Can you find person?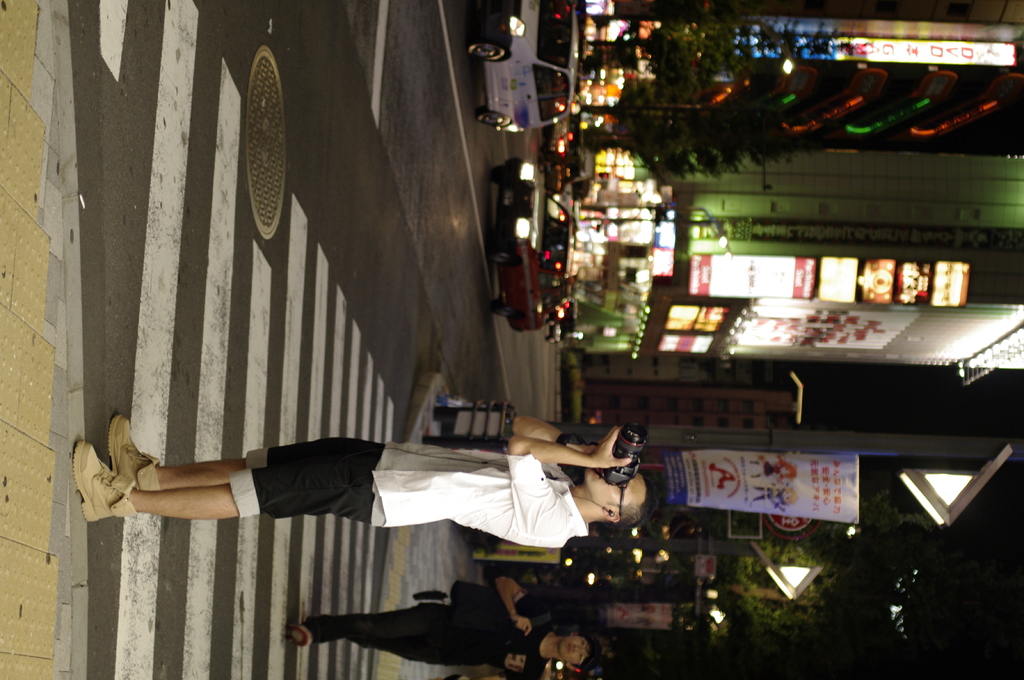
Yes, bounding box: (x1=289, y1=578, x2=604, y2=679).
